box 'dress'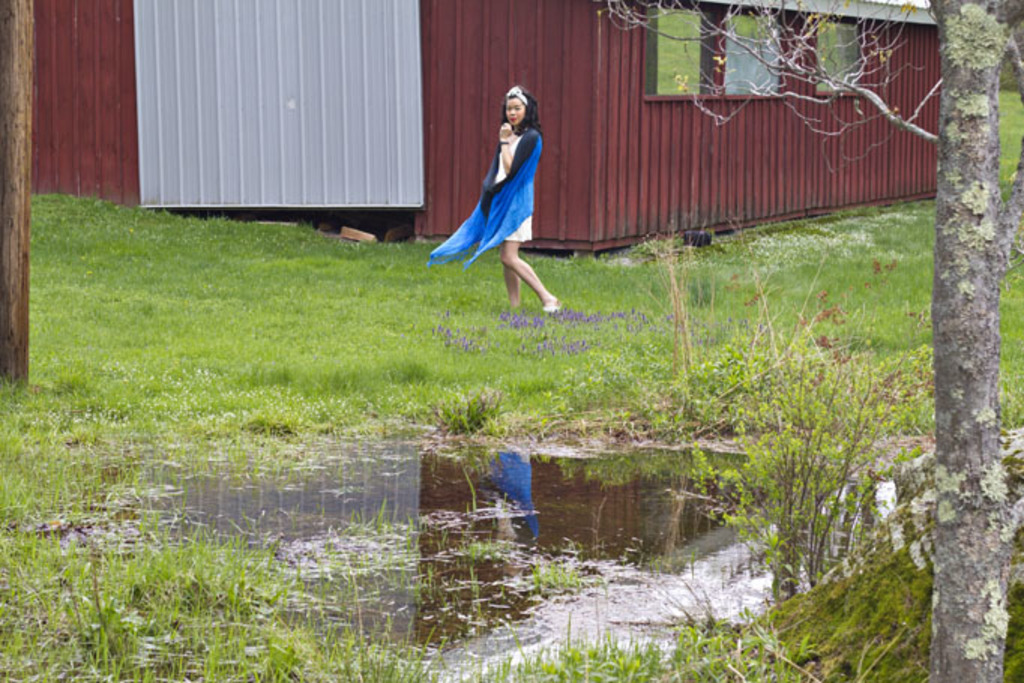
(left=429, top=129, right=548, bottom=266)
